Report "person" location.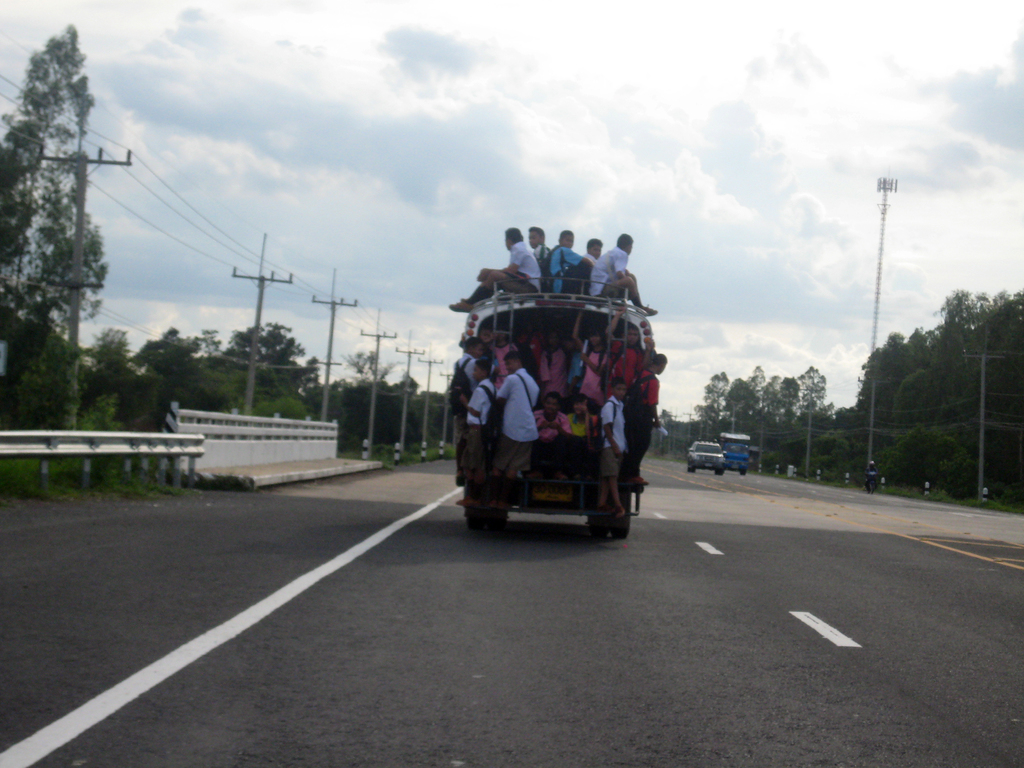
Report: left=591, top=231, right=657, bottom=317.
